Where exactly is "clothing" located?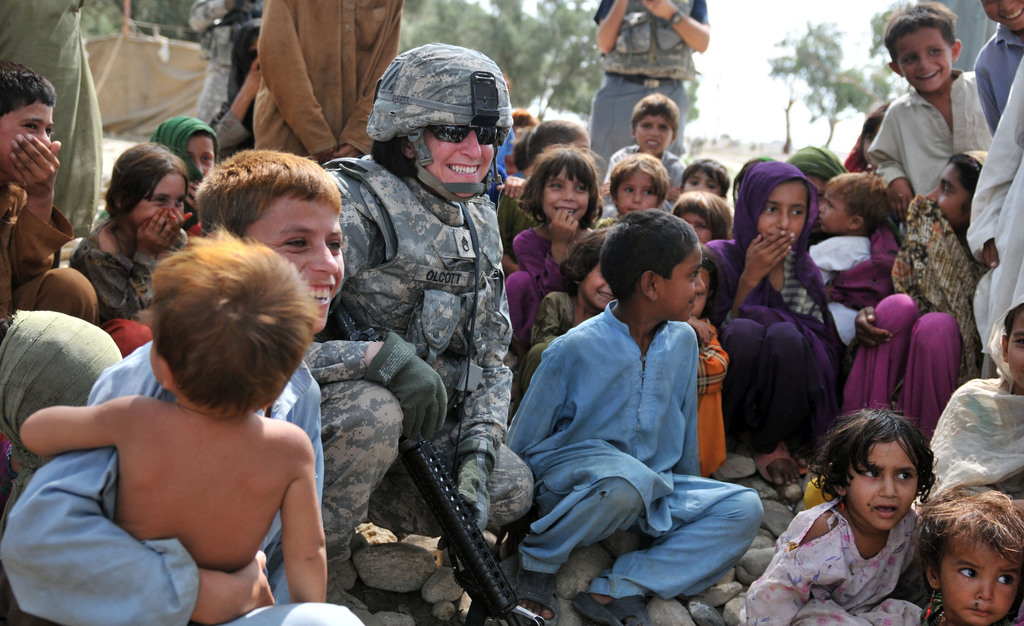
Its bounding box is [x1=746, y1=504, x2=924, y2=625].
